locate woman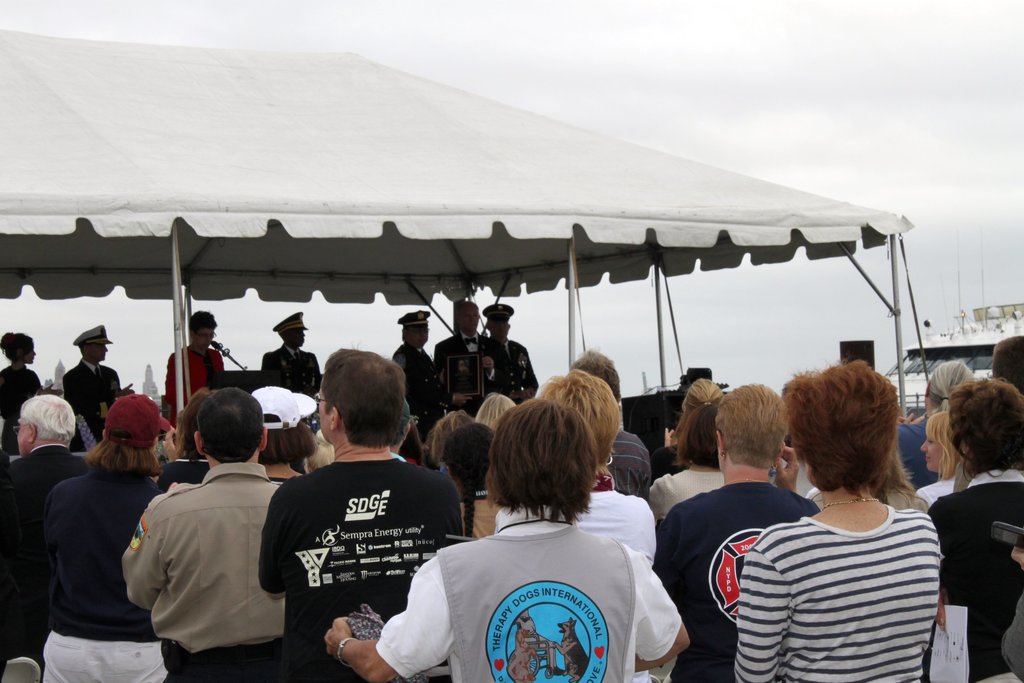
box(0, 332, 64, 454)
